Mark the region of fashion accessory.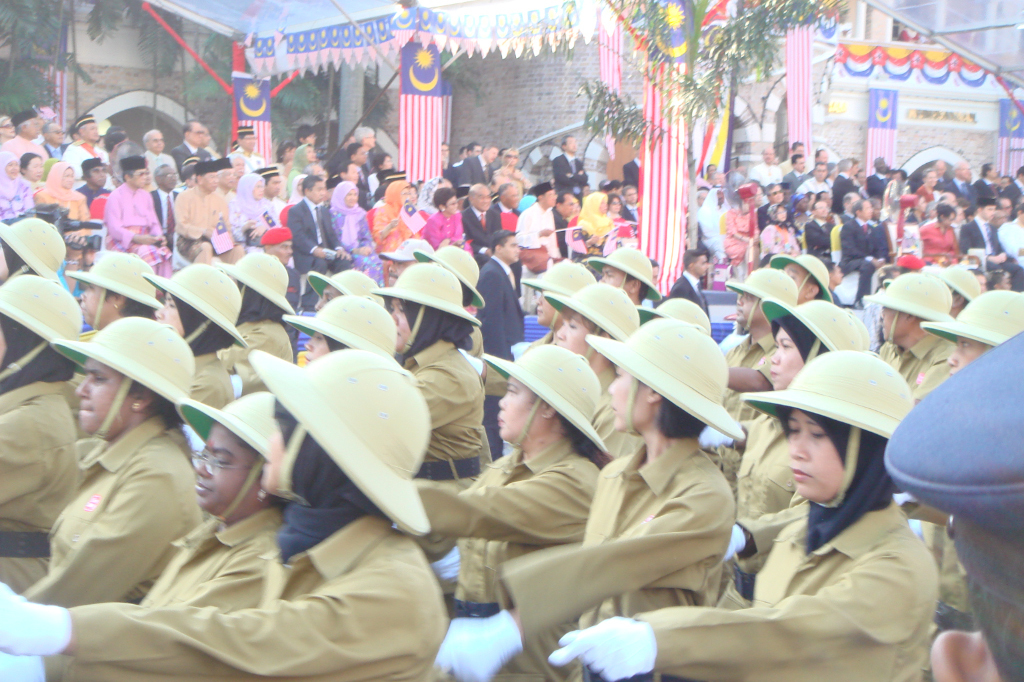
Region: x1=456 y1=596 x2=501 y2=621.
